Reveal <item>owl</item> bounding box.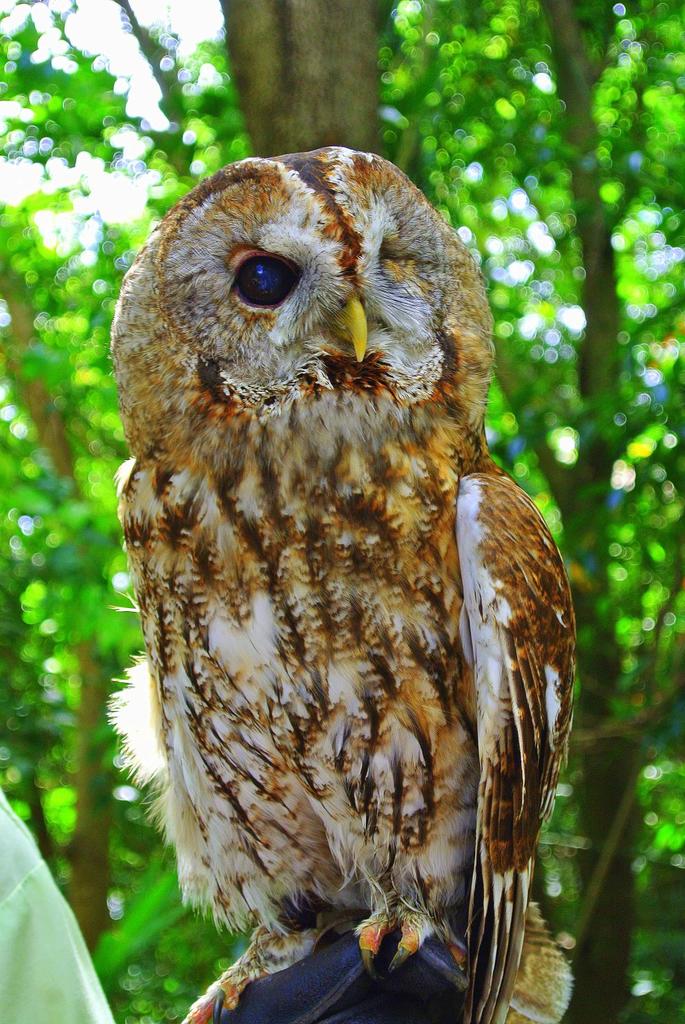
Revealed: (x1=107, y1=142, x2=576, y2=1023).
